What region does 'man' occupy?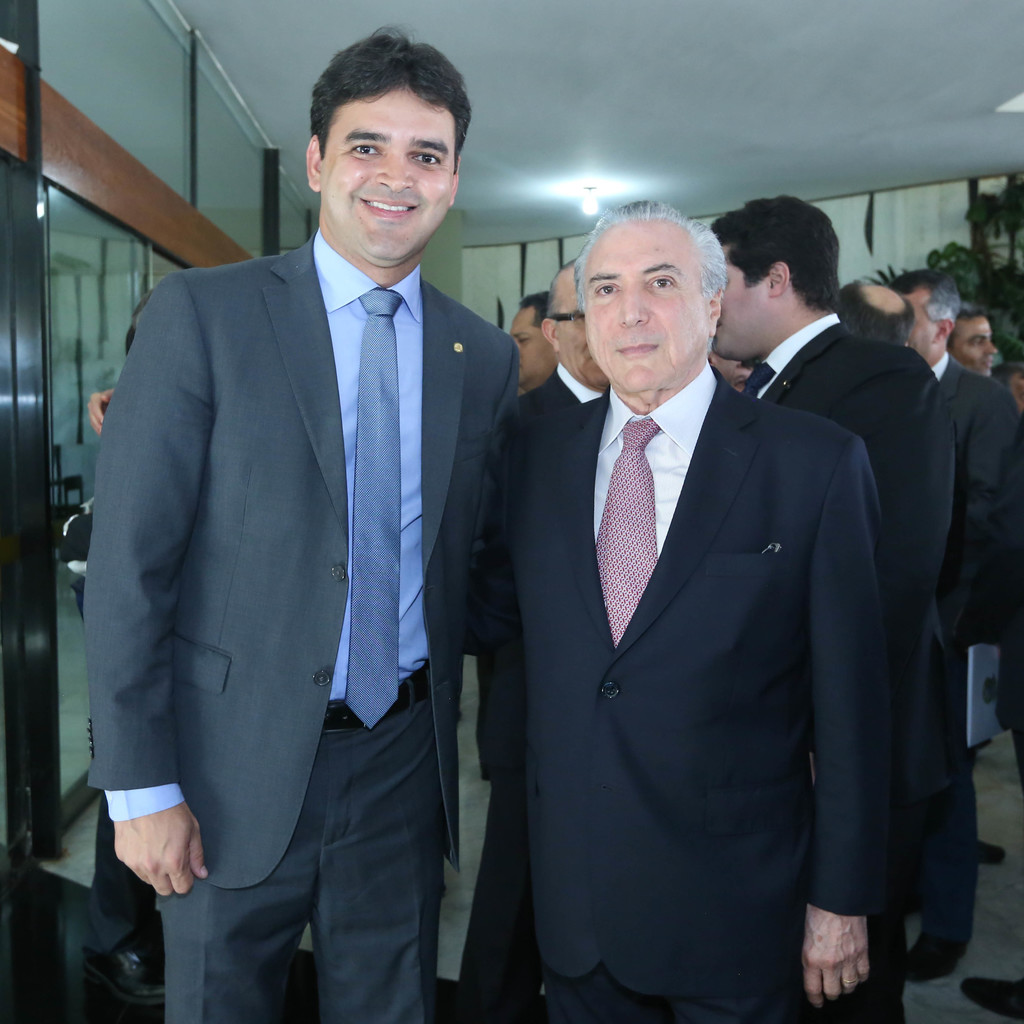
{"x1": 80, "y1": 14, "x2": 532, "y2": 1023}.
